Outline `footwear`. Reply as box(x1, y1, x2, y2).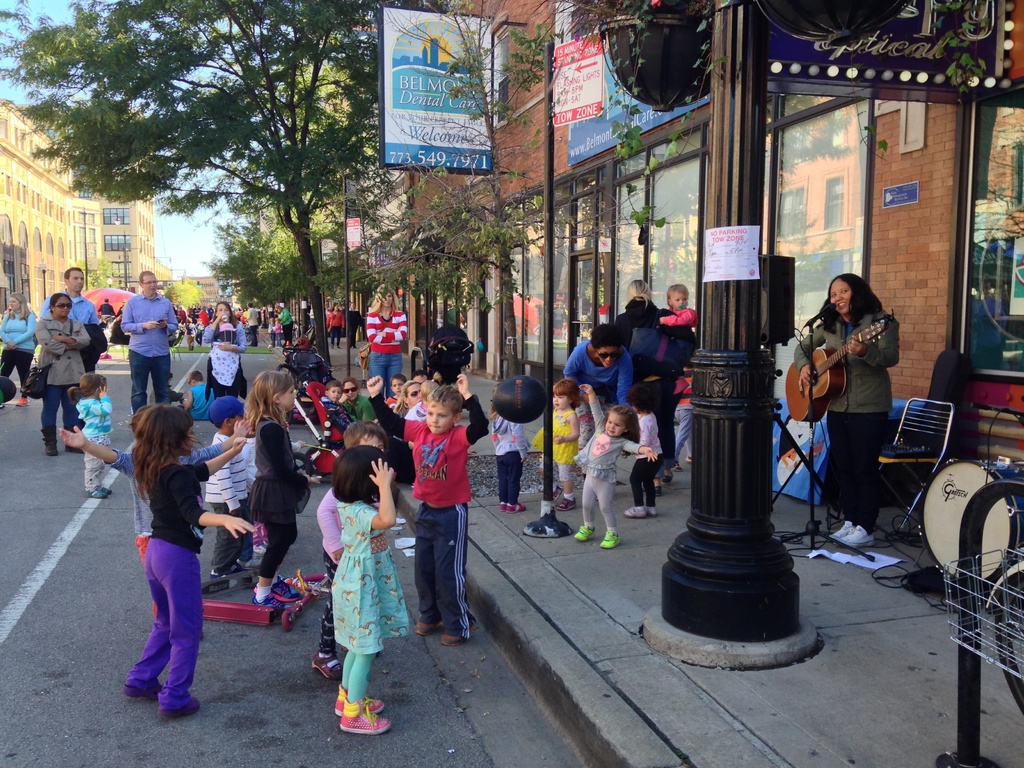
box(253, 577, 300, 600).
